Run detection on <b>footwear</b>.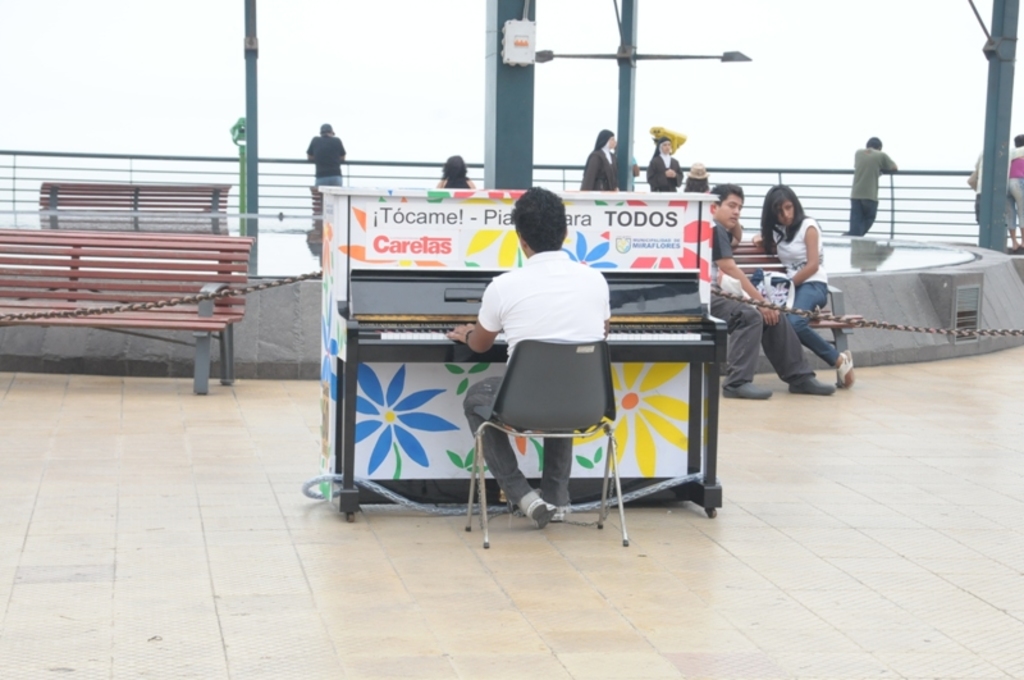
Result: locate(520, 497, 558, 530).
